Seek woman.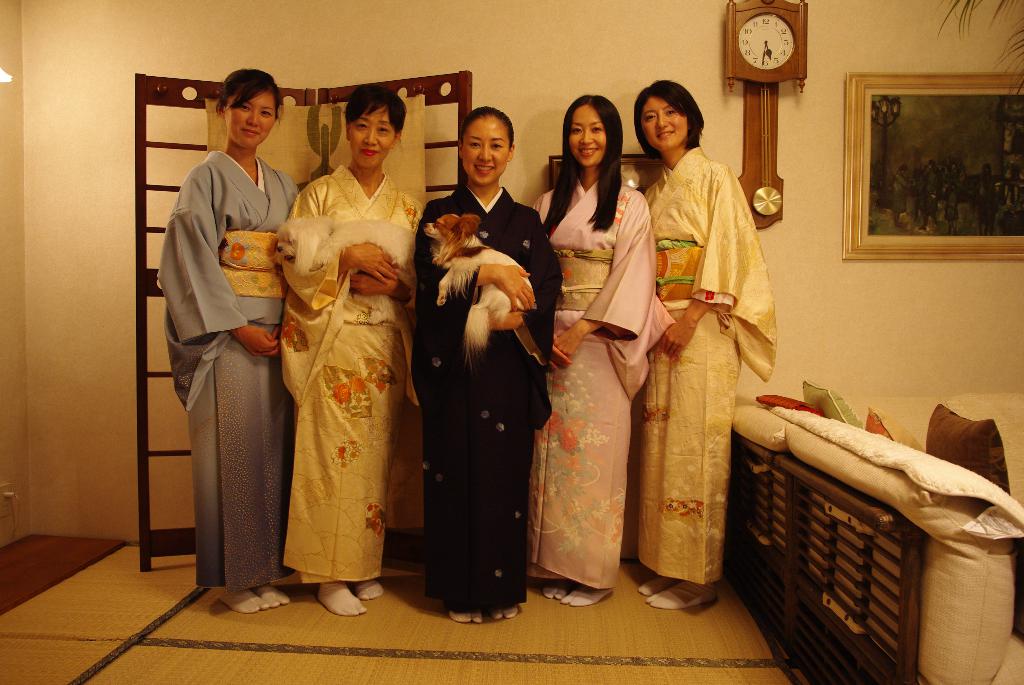
[424, 106, 543, 624].
